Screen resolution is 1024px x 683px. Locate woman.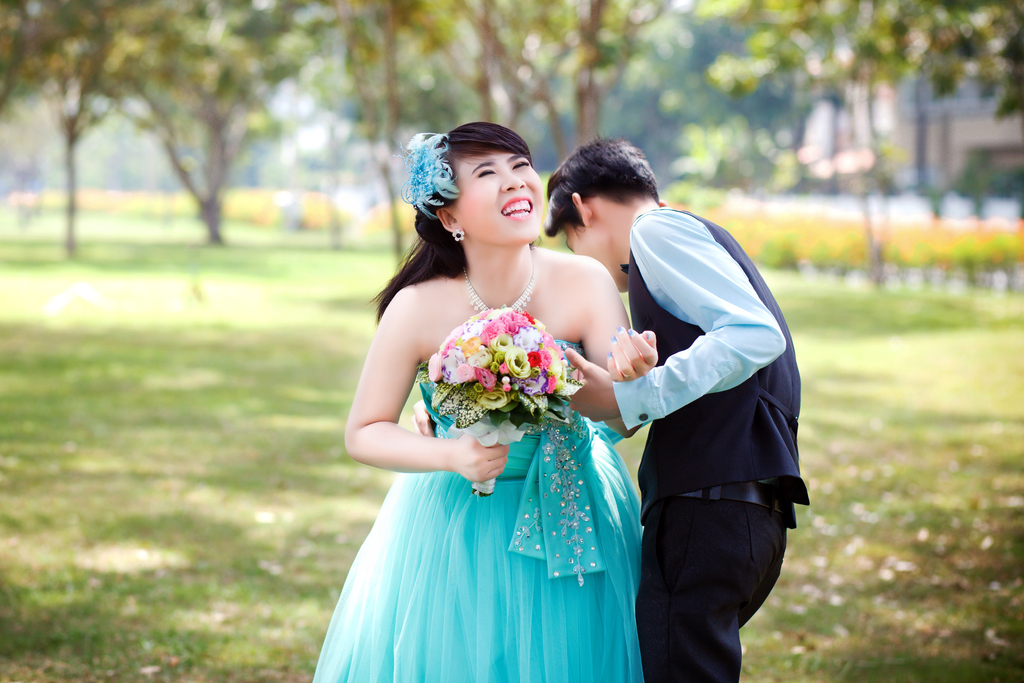
pyautogui.locateOnScreen(294, 118, 662, 682).
